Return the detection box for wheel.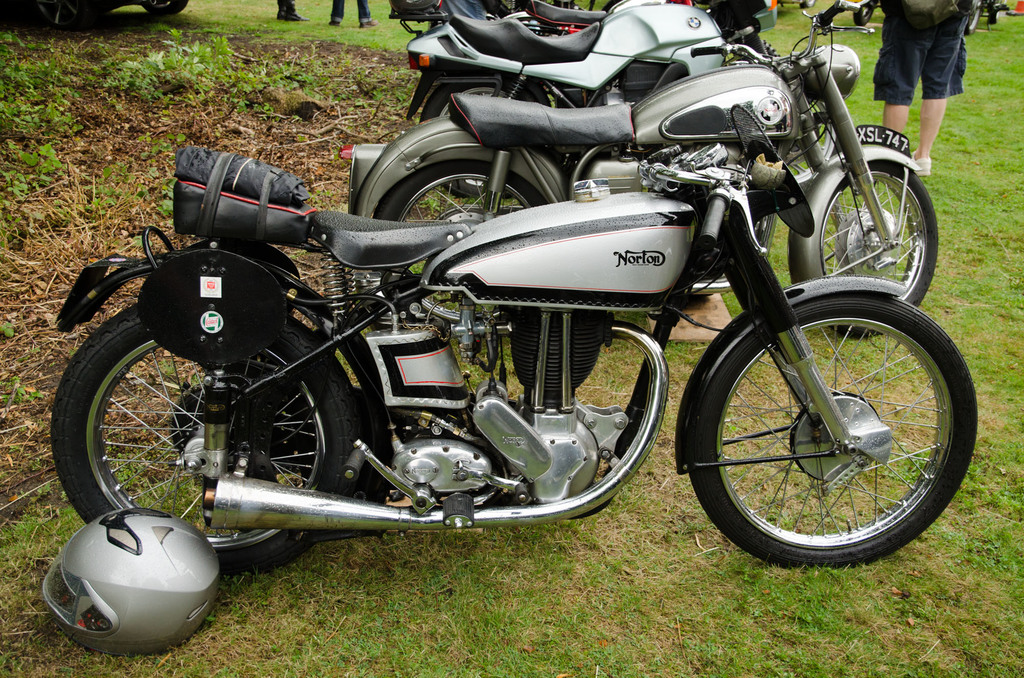
locate(694, 289, 977, 565).
